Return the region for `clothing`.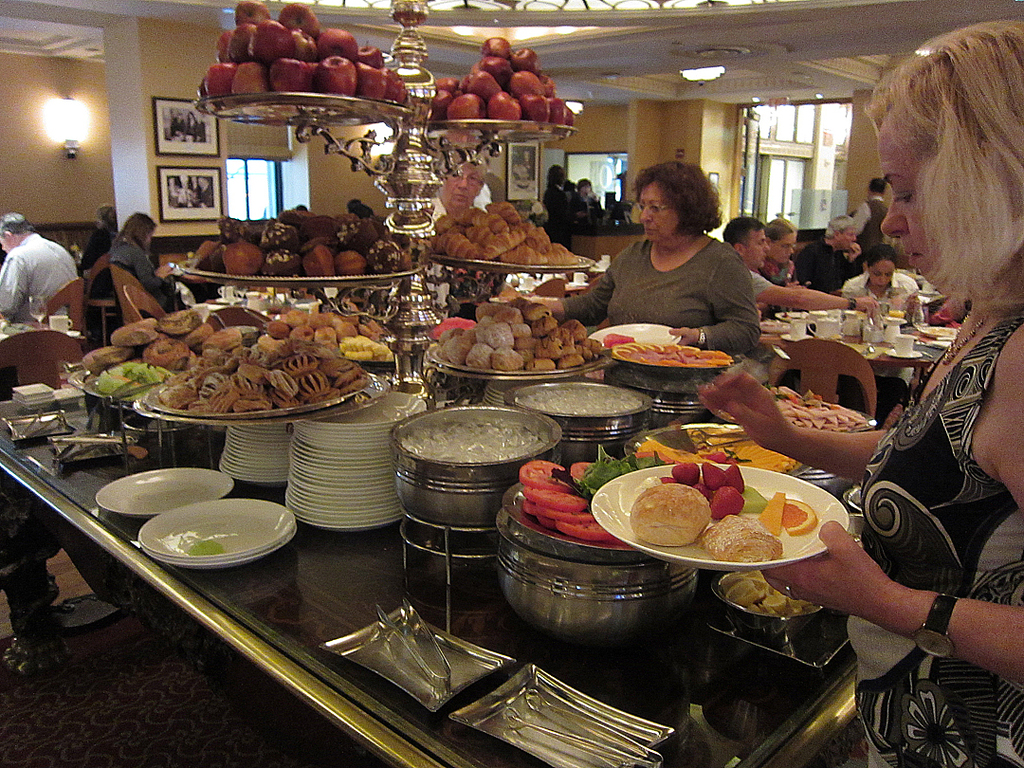
x1=420, y1=191, x2=449, y2=222.
